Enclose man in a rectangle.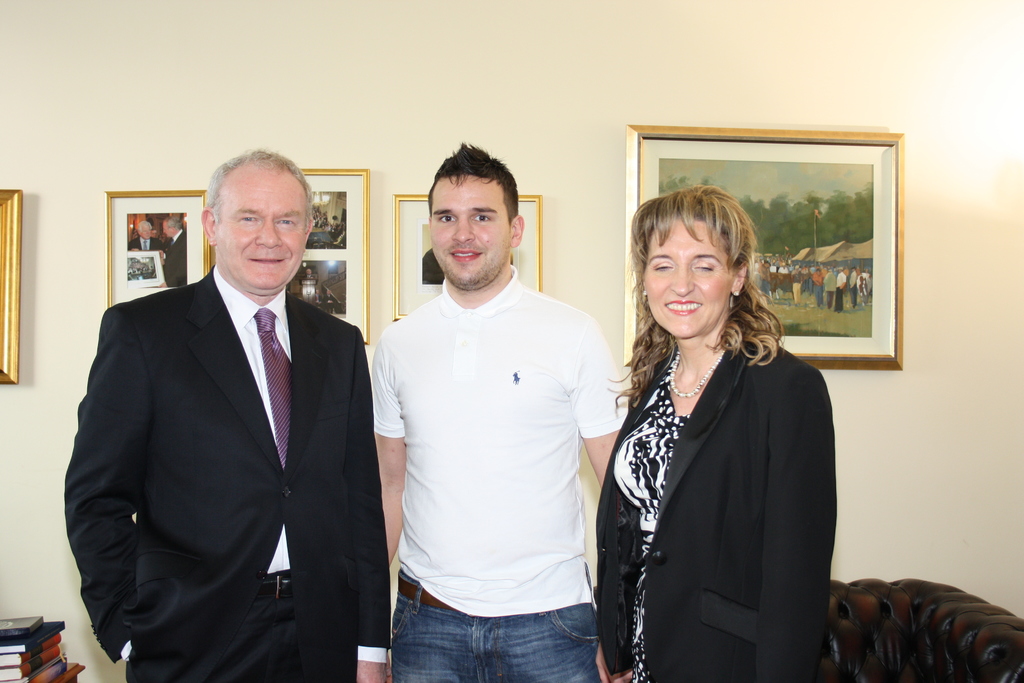
[55,136,390,682].
